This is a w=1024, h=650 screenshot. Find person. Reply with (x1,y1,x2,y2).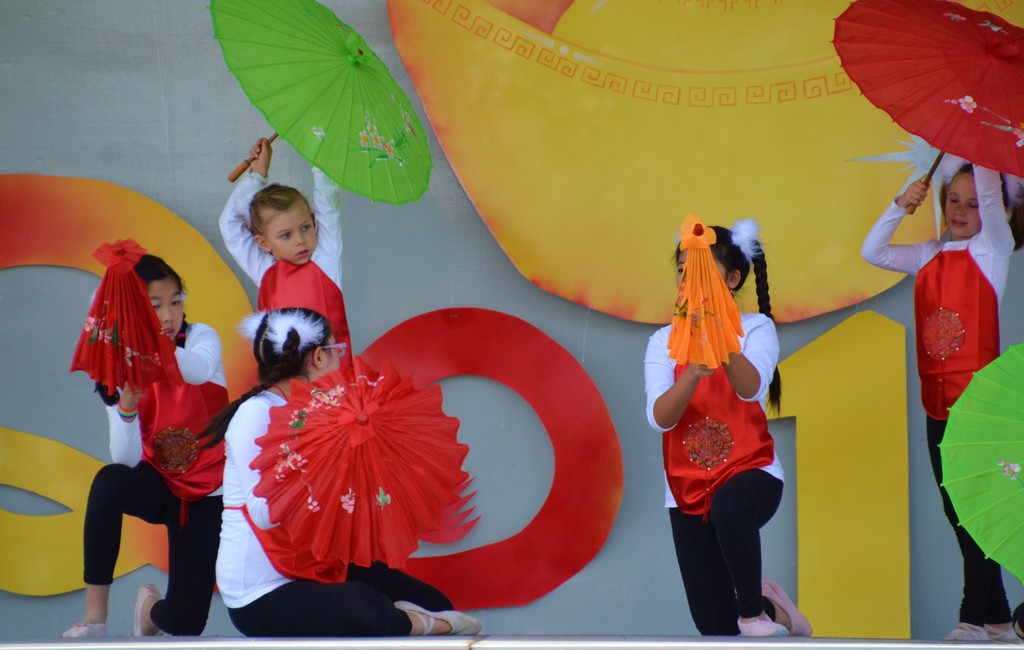
(658,219,781,644).
